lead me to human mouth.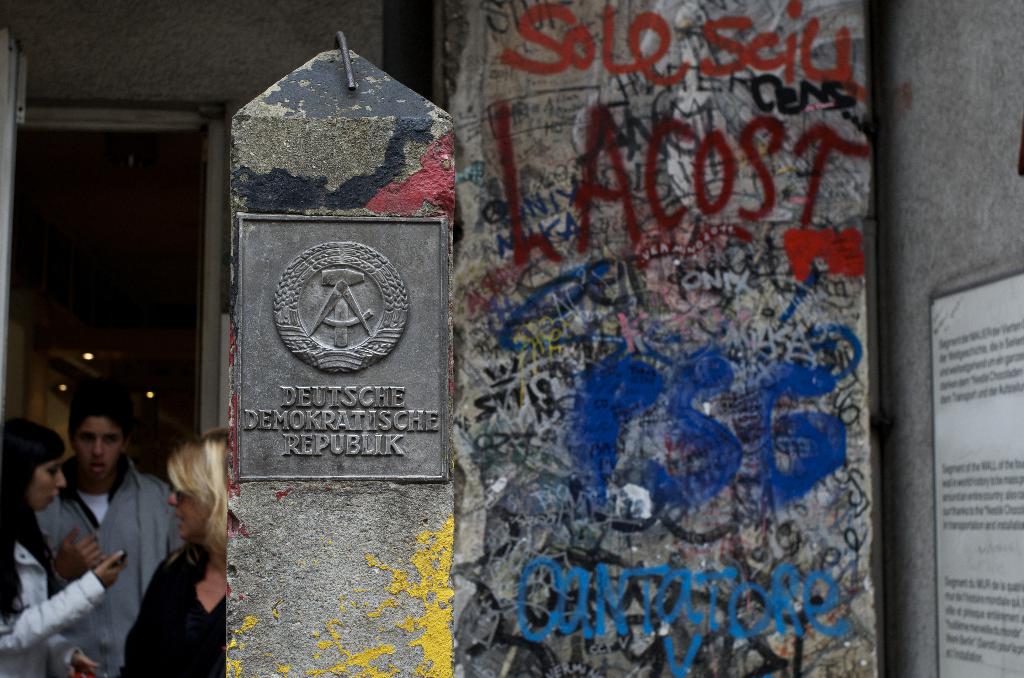
Lead to 86 458 111 478.
